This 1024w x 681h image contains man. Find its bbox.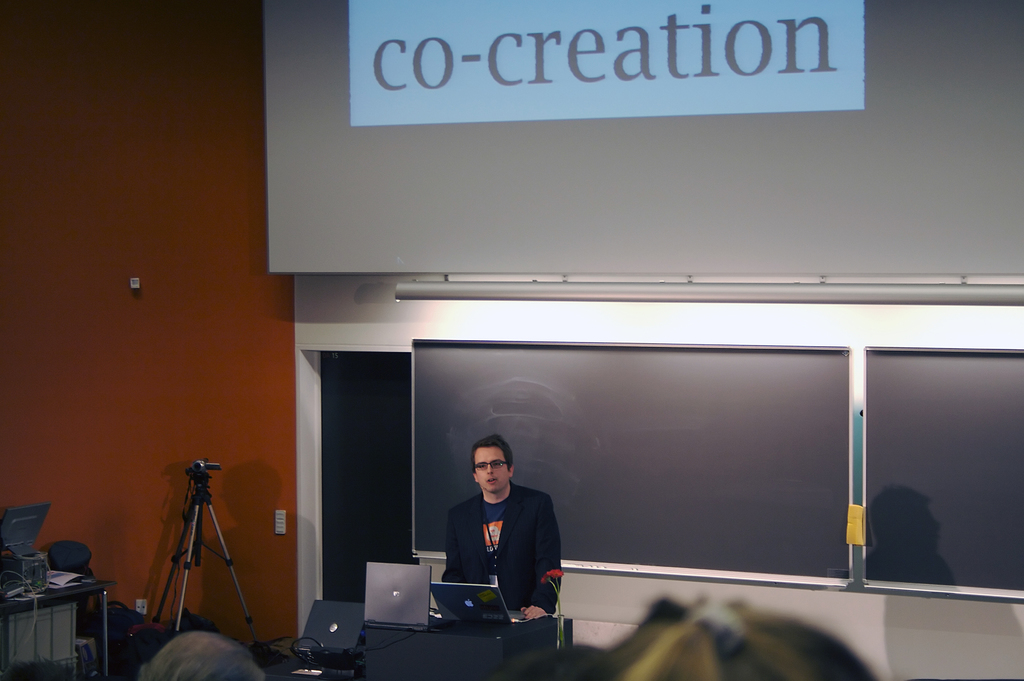
(x1=449, y1=454, x2=570, y2=631).
